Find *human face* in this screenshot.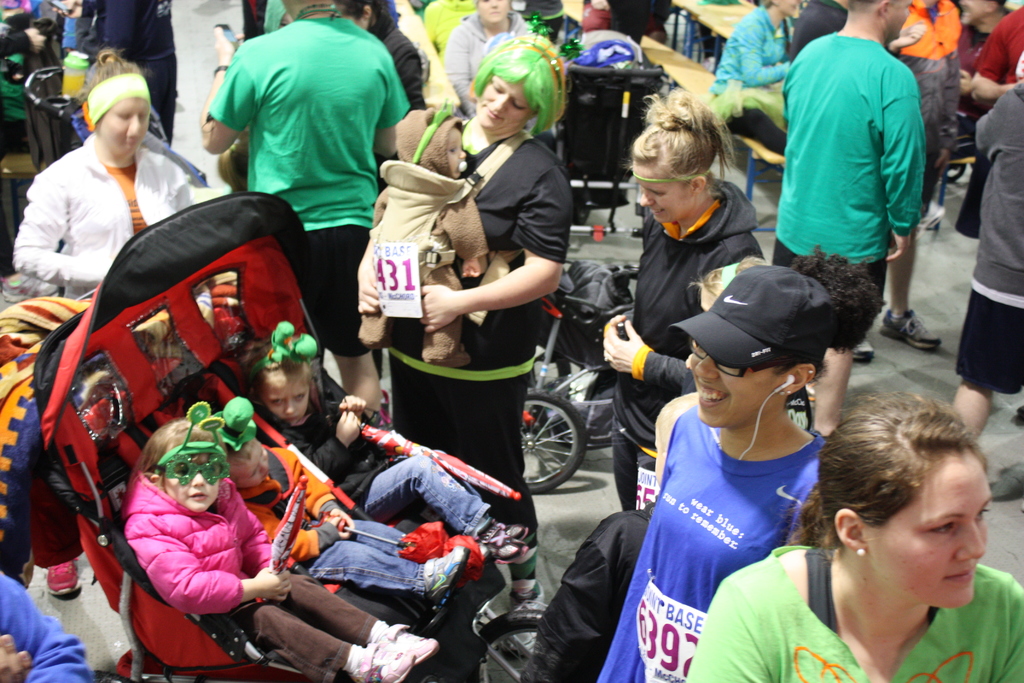
The bounding box for *human face* is 484/75/531/133.
